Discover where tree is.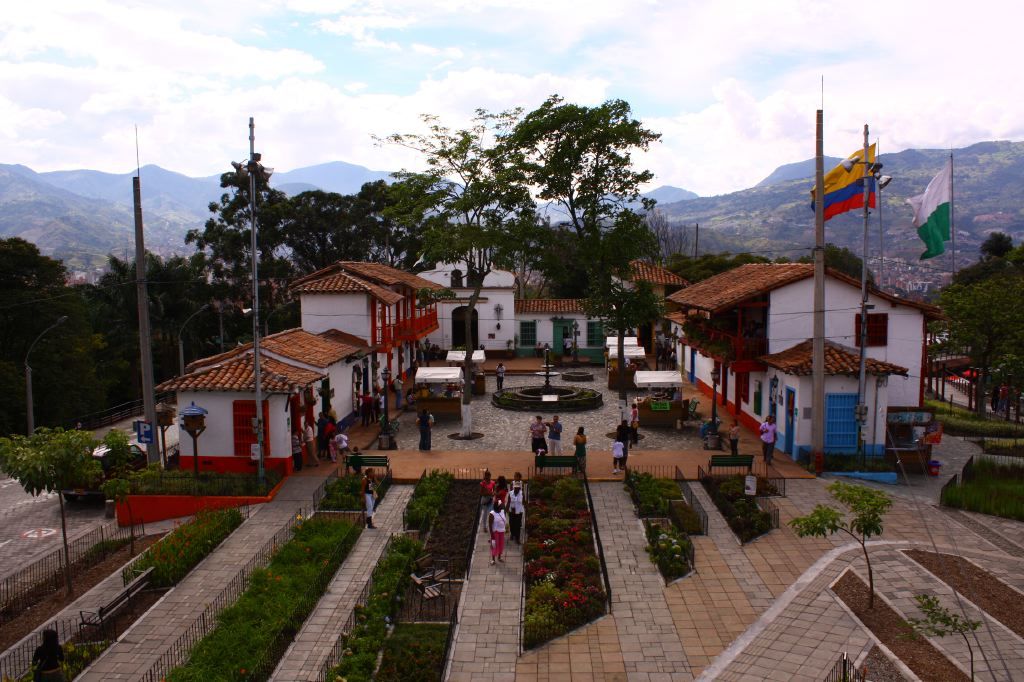
Discovered at {"x1": 801, "y1": 481, "x2": 892, "y2": 606}.
